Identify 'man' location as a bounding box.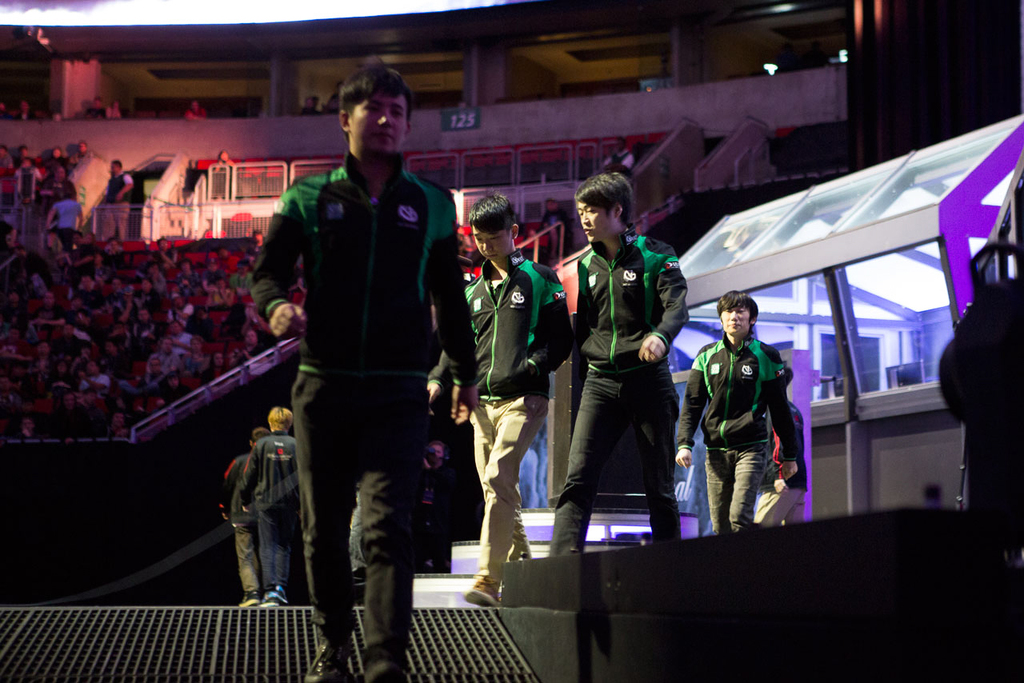
Rect(237, 407, 314, 613).
